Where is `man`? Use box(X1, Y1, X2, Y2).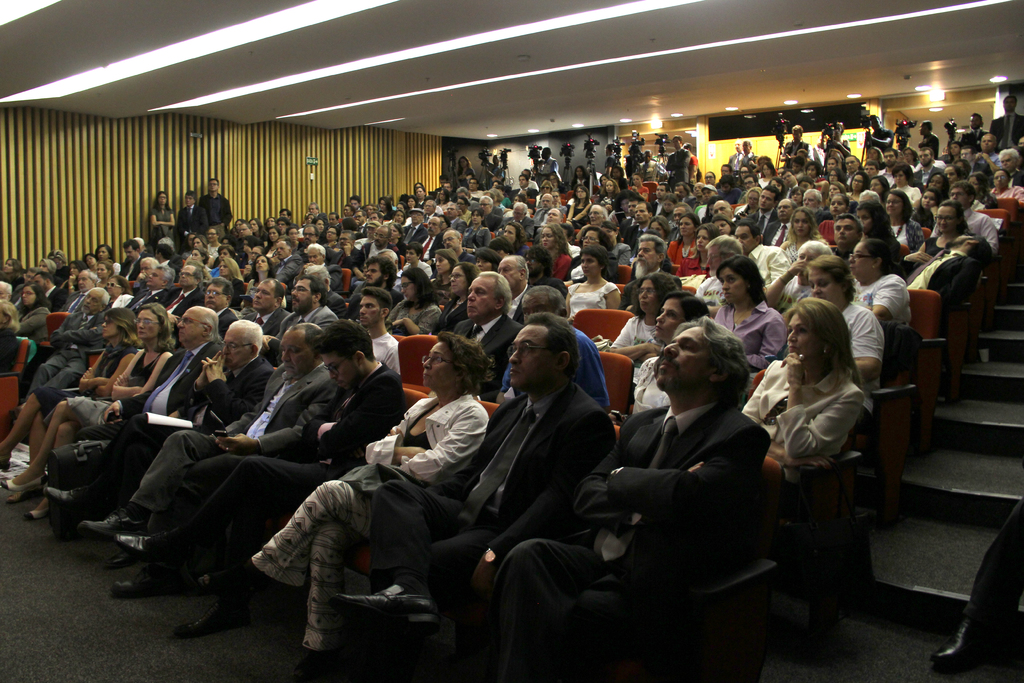
box(13, 267, 38, 308).
